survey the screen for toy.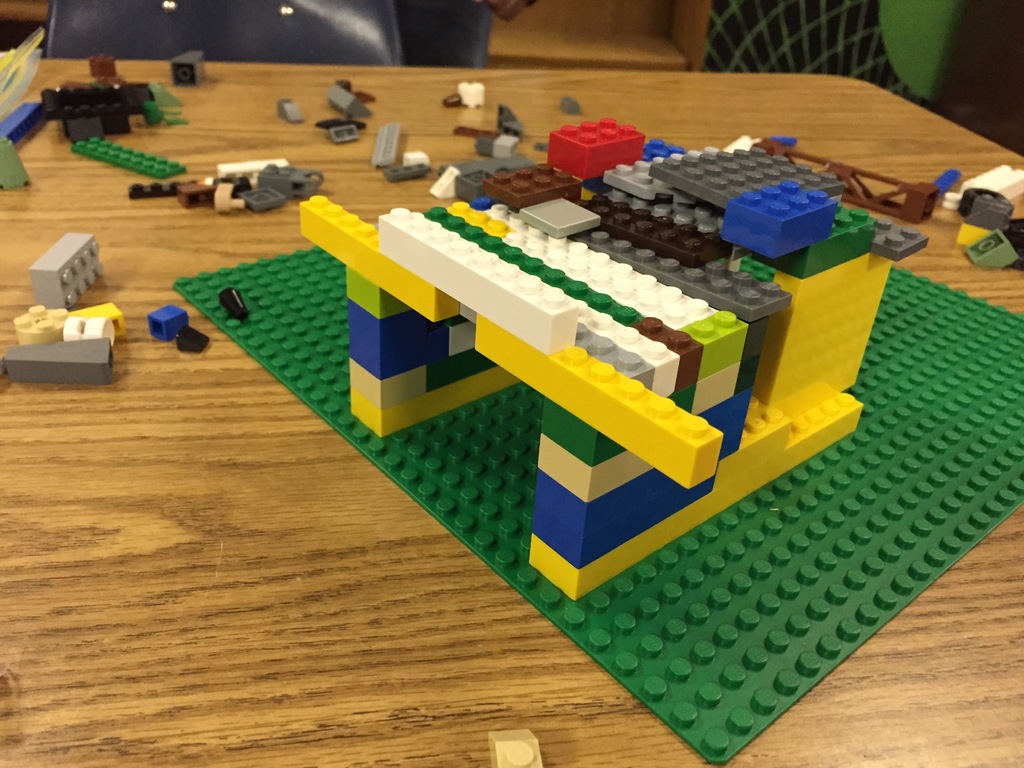
Survey found: l=59, t=319, r=116, b=337.
